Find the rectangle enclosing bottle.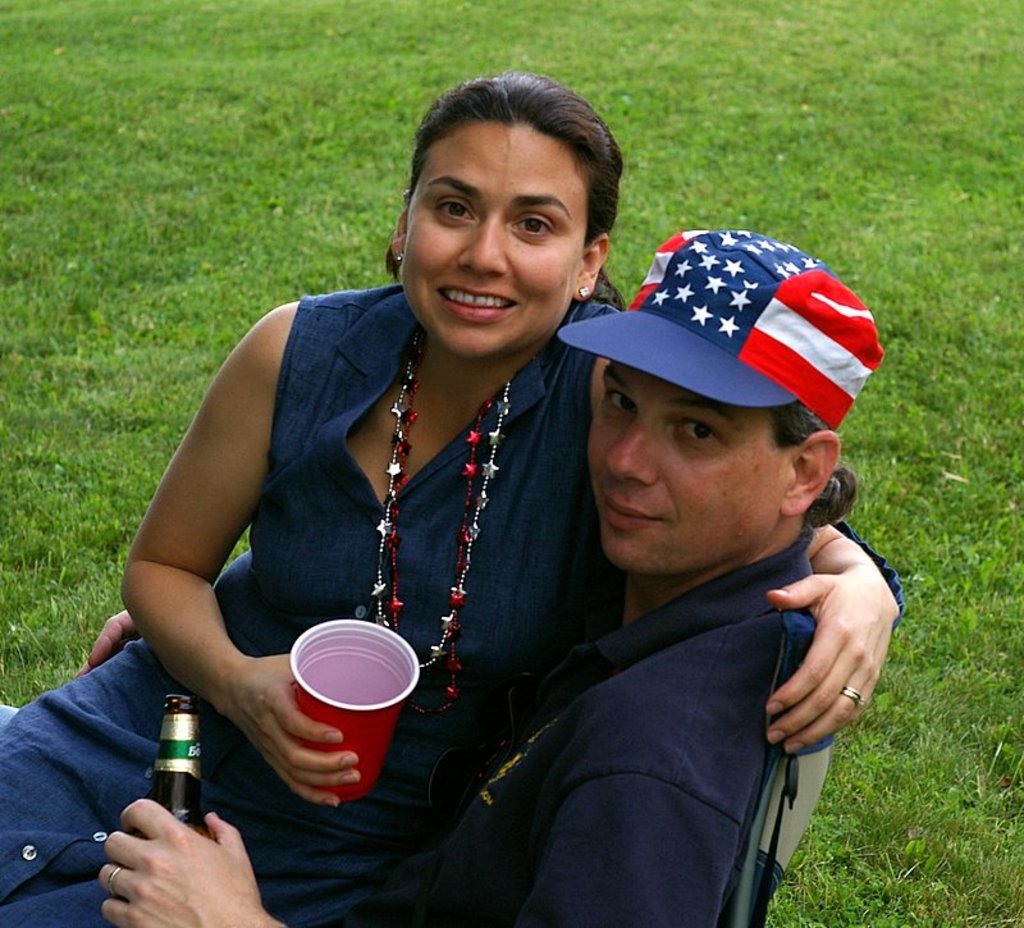
[134, 691, 214, 842].
